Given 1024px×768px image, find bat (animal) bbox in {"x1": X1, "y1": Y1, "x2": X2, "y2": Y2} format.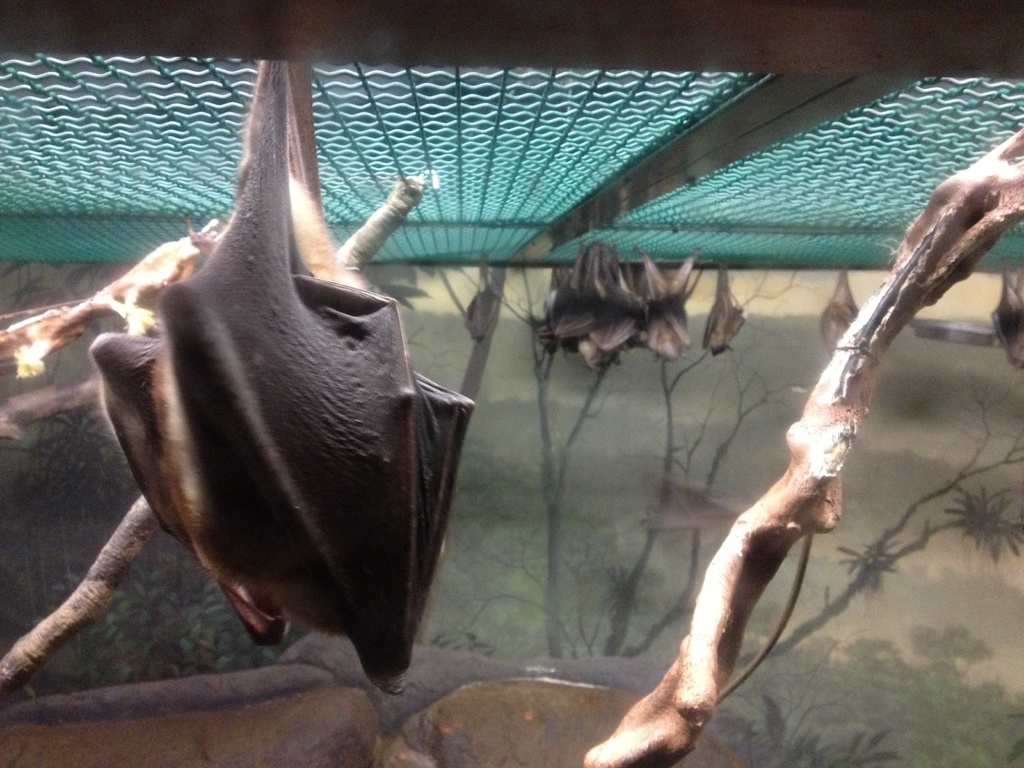
{"x1": 88, "y1": 54, "x2": 478, "y2": 703}.
